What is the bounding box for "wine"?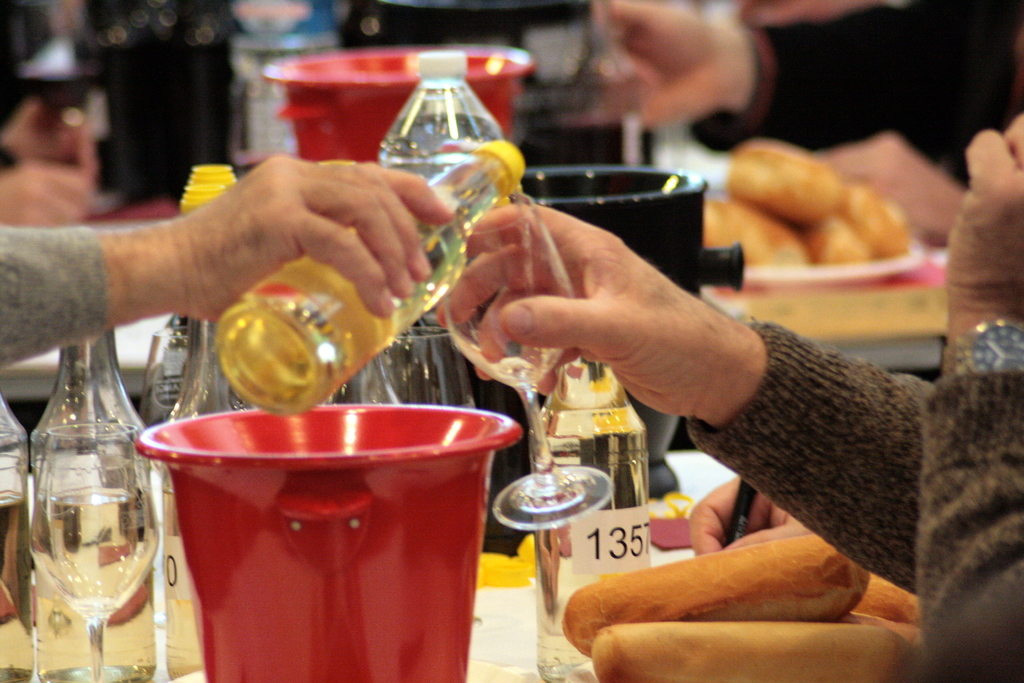
region(35, 483, 163, 623).
